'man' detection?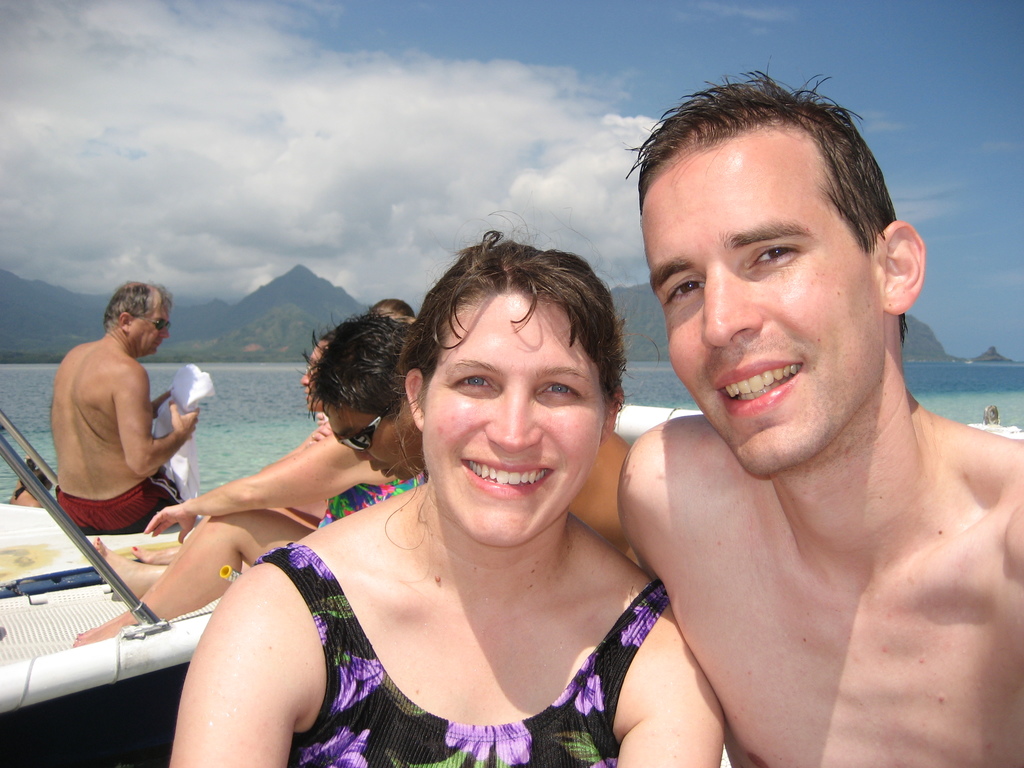
<region>614, 59, 1023, 767</region>
